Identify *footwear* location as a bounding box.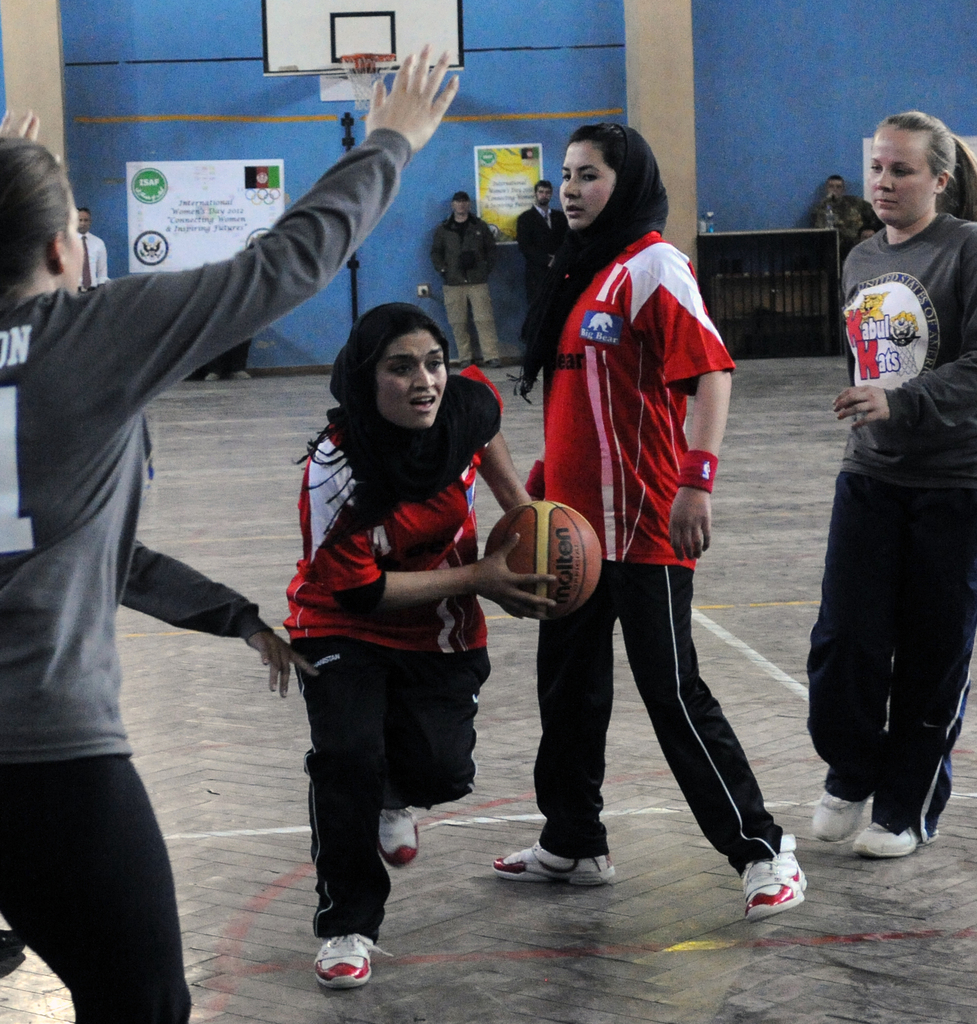
left=741, top=835, right=805, bottom=921.
